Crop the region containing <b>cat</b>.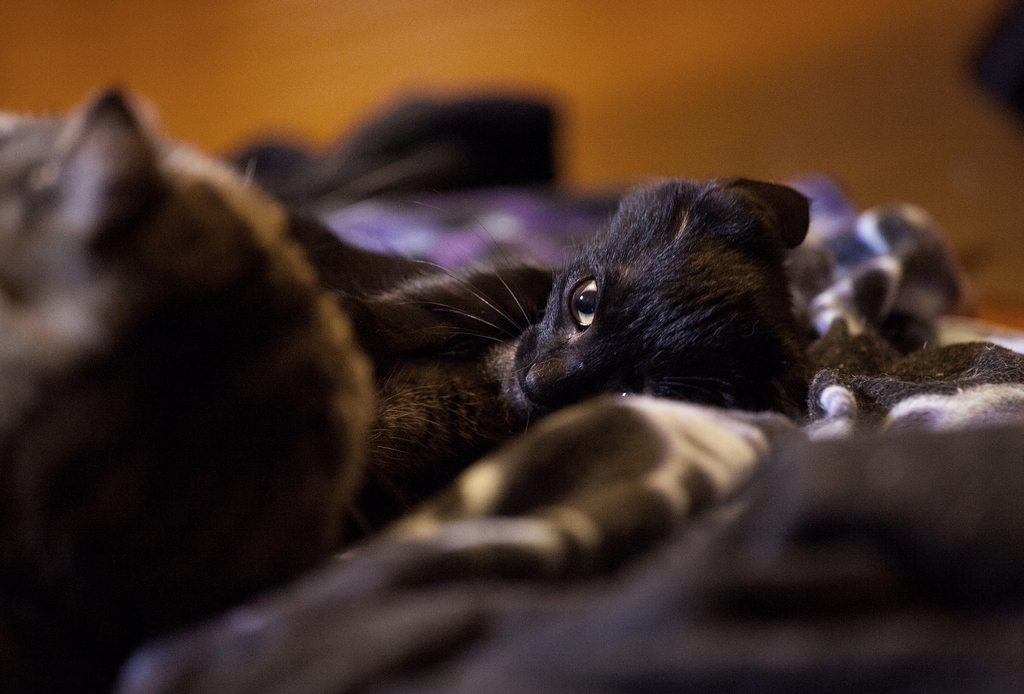
Crop region: <bbox>280, 178, 814, 553</bbox>.
